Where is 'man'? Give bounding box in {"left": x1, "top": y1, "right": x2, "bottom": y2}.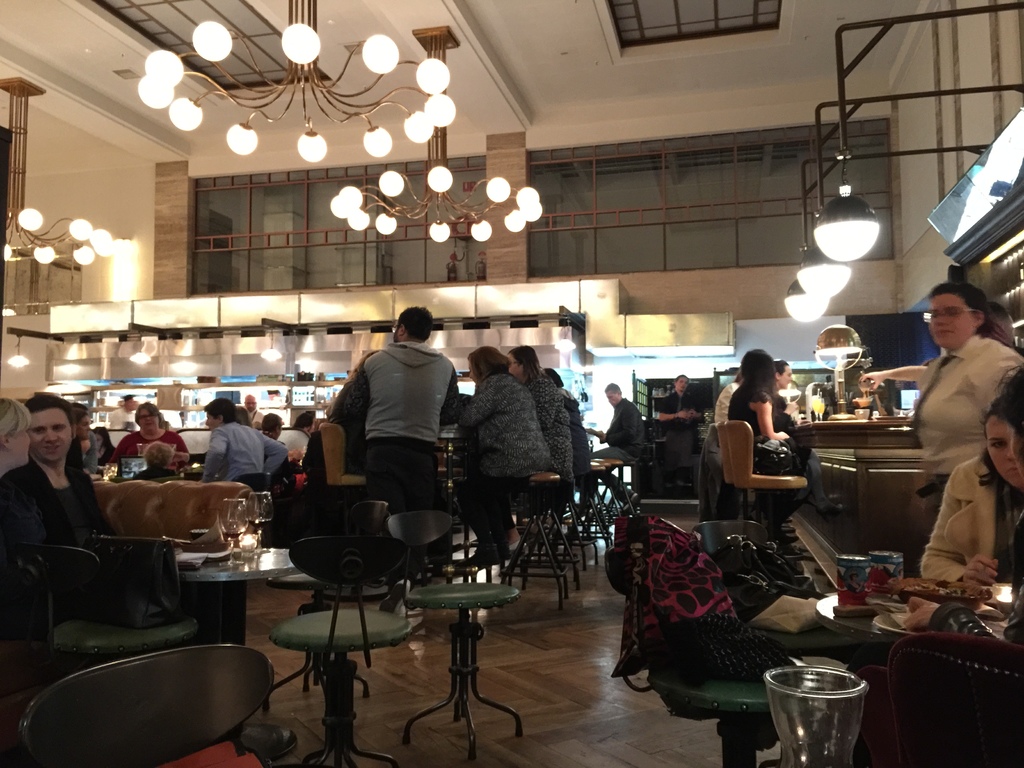
{"left": 262, "top": 403, "right": 304, "bottom": 463}.
